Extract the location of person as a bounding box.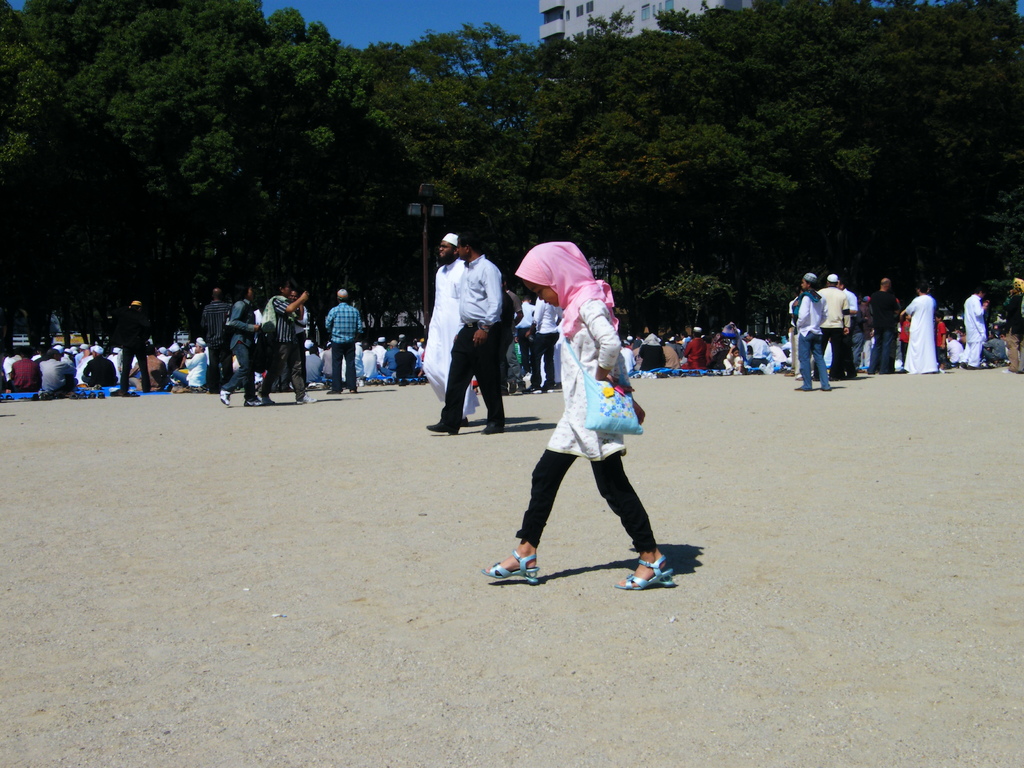
detection(419, 232, 476, 421).
